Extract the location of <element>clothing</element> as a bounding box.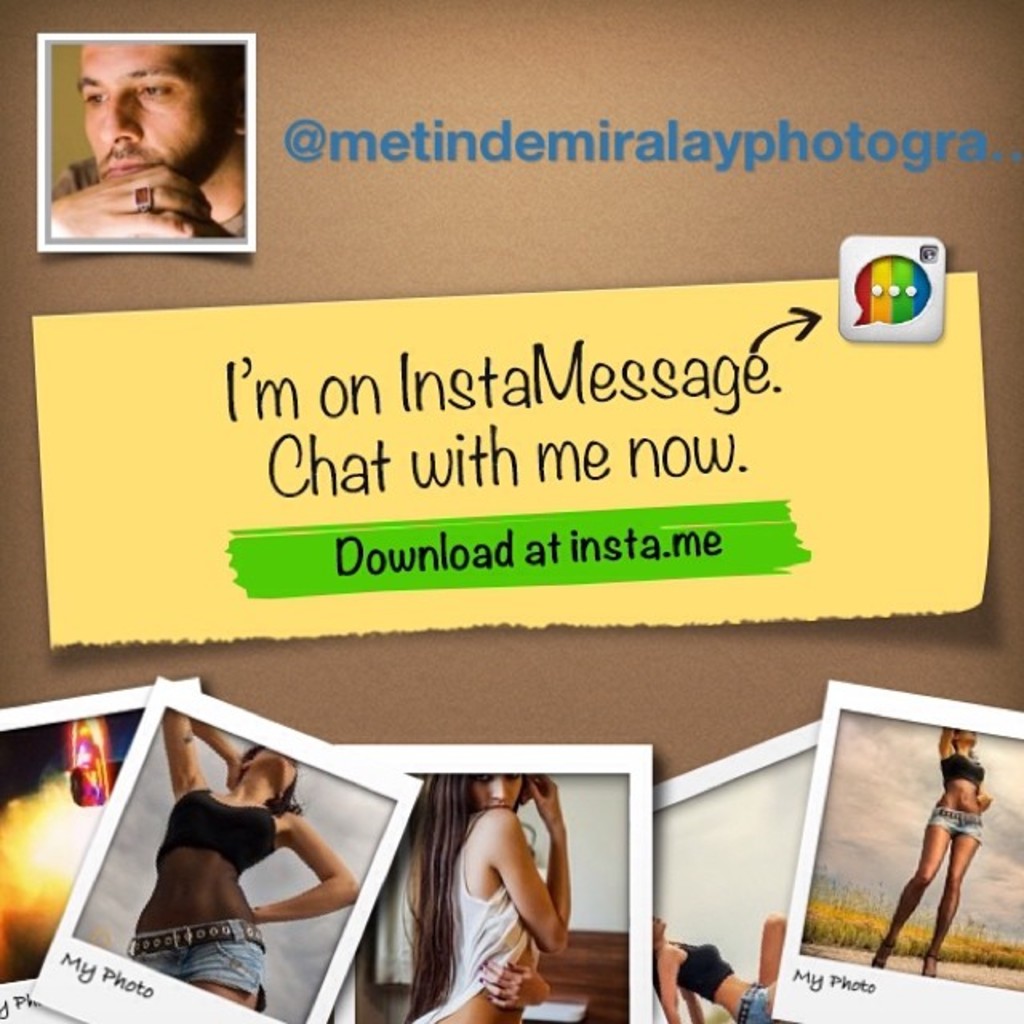
934:749:986:779.
